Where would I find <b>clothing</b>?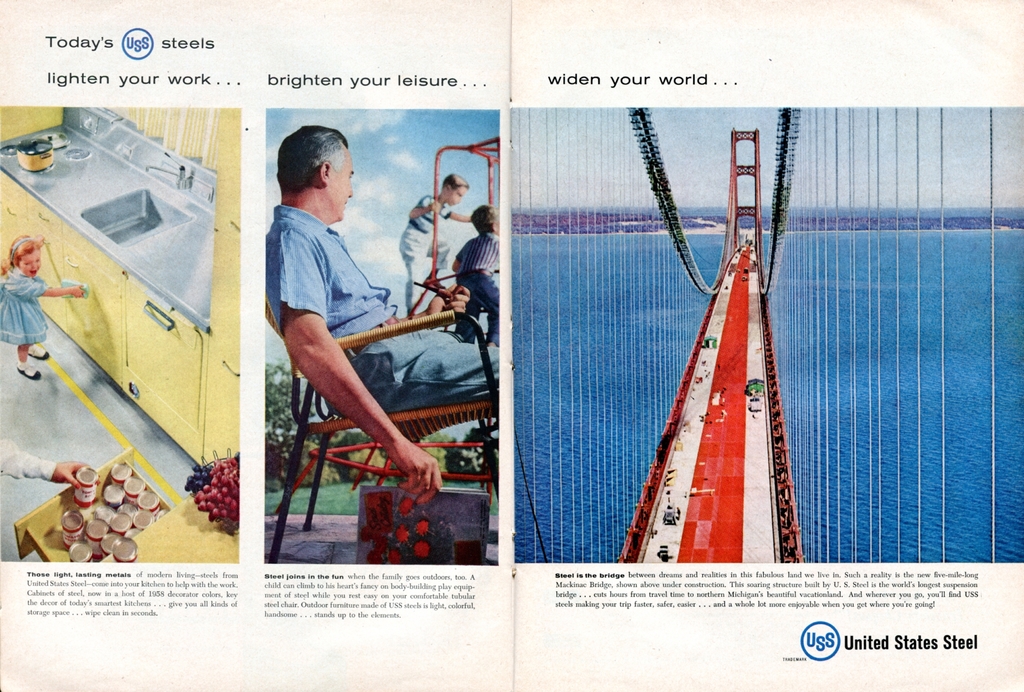
At x1=0, y1=443, x2=58, y2=486.
